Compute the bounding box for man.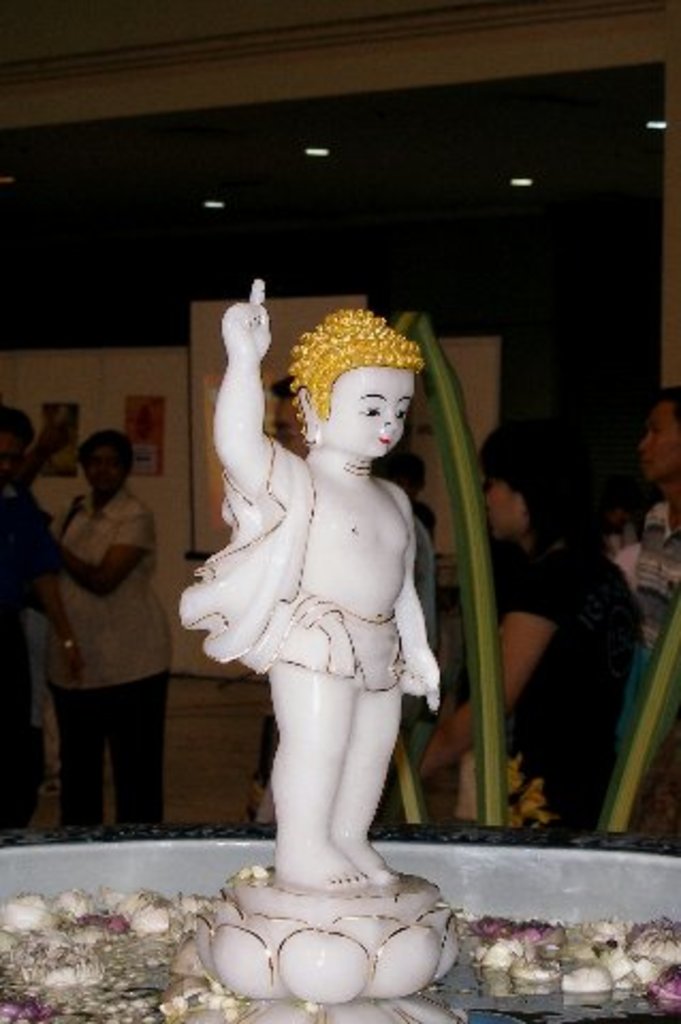
crop(638, 388, 679, 841).
